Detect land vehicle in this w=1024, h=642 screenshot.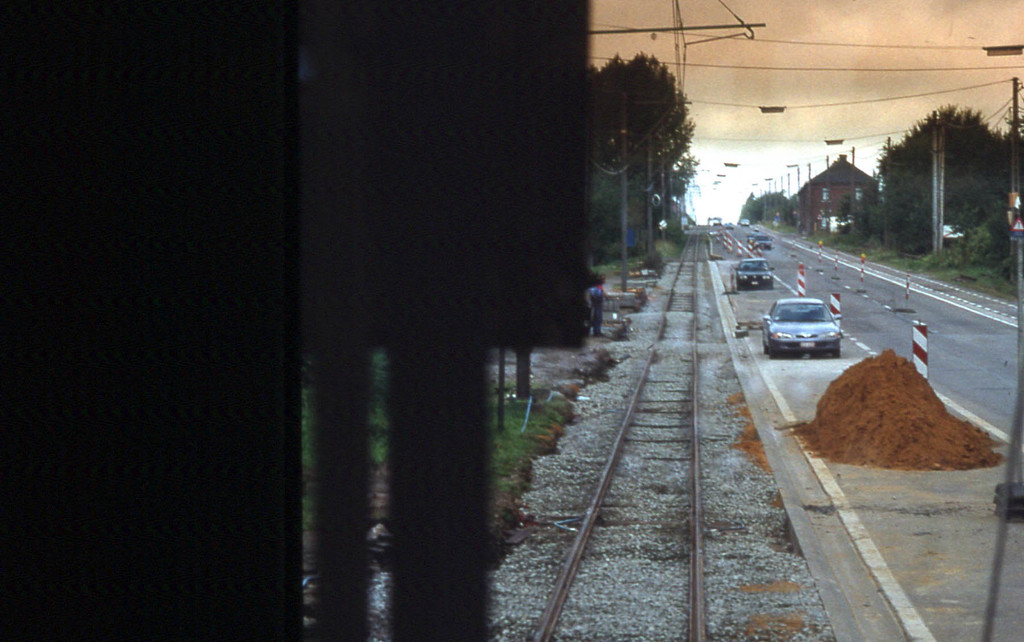
Detection: box=[723, 221, 735, 231].
